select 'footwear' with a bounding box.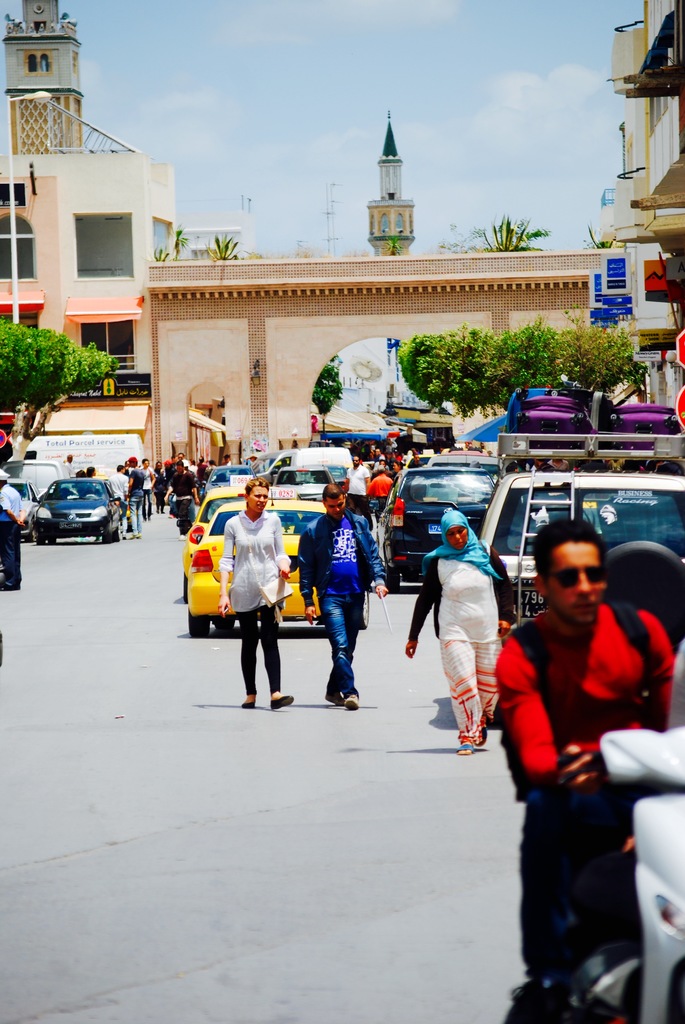
[x1=246, y1=695, x2=255, y2=714].
